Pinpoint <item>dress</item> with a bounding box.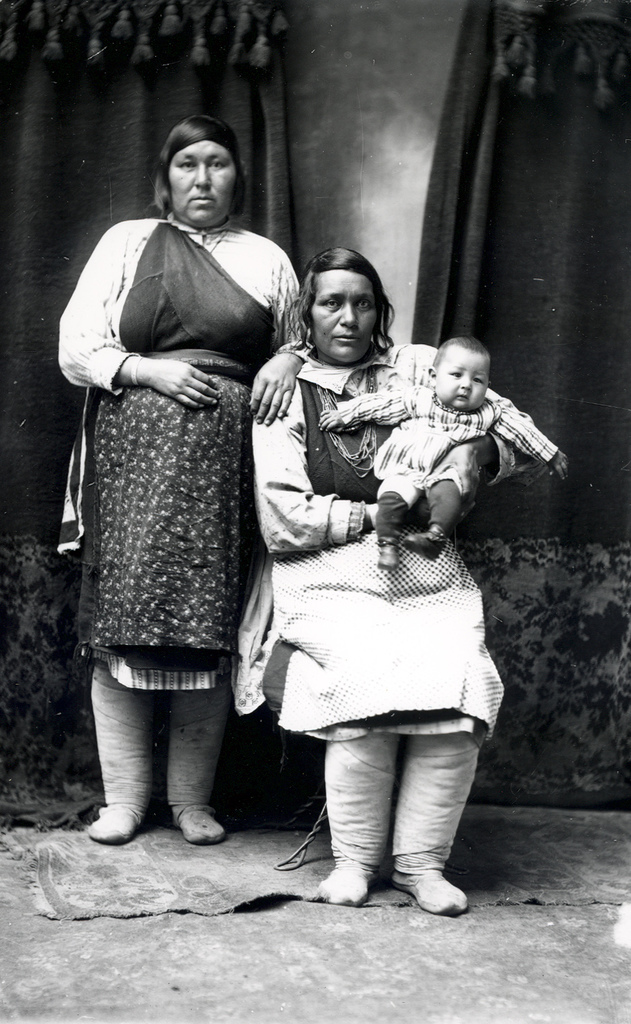
(226,331,514,745).
